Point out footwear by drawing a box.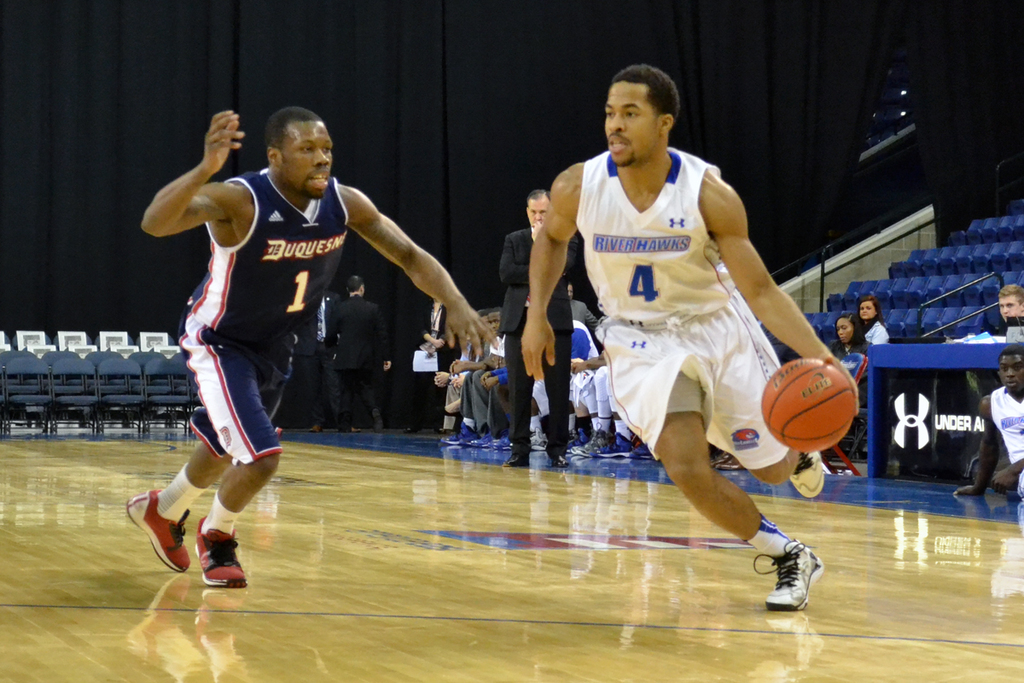
(125, 485, 196, 574).
